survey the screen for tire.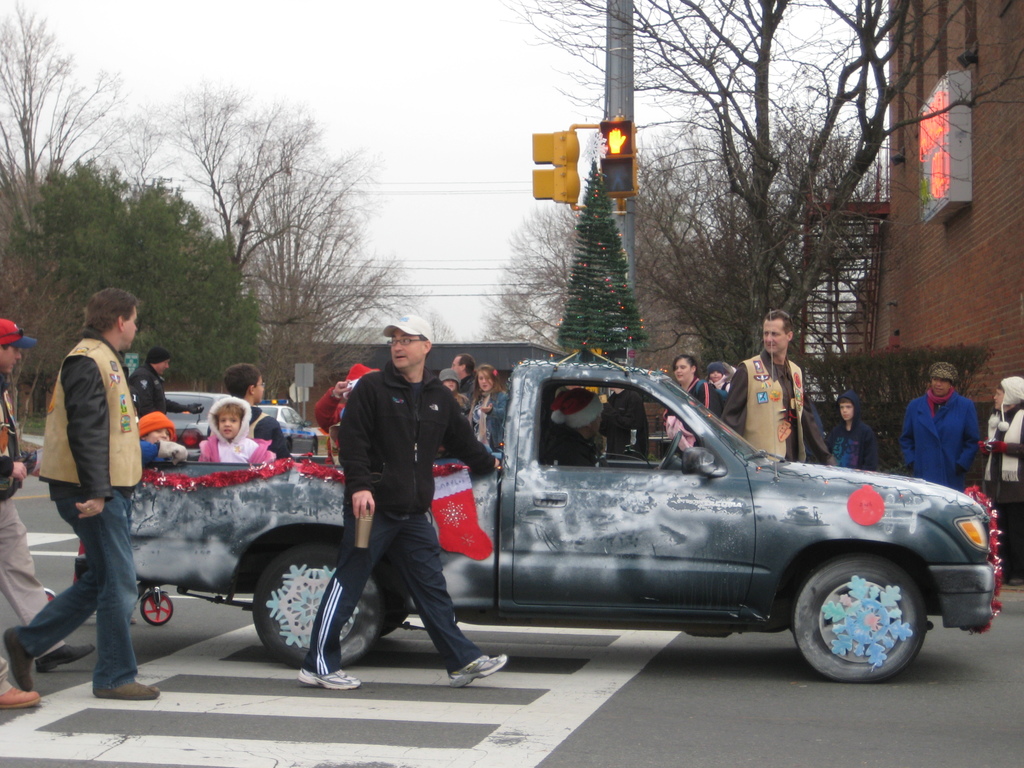
Survey found: 237:539:355:677.
